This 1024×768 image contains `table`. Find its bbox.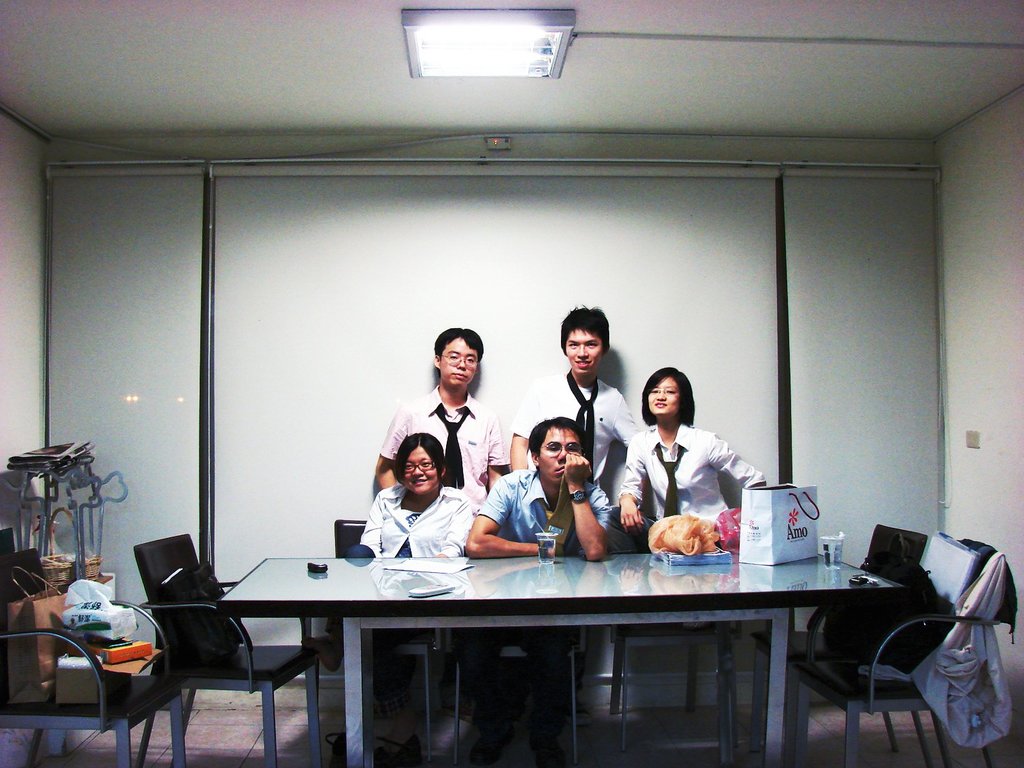
detection(214, 550, 914, 767).
